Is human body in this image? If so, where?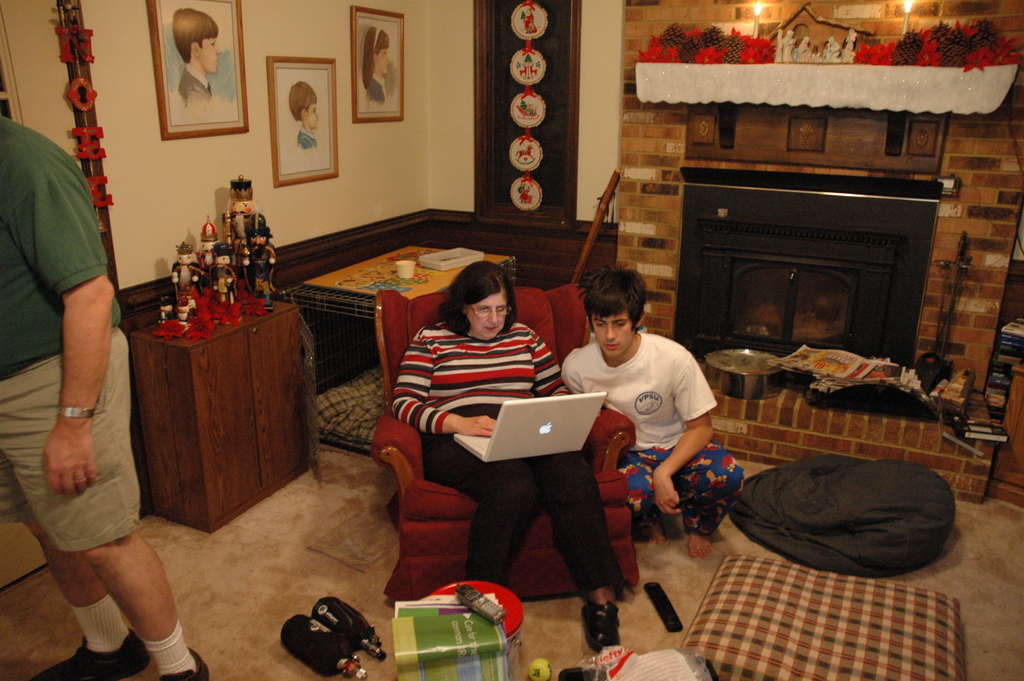
Yes, at 0,117,216,680.
